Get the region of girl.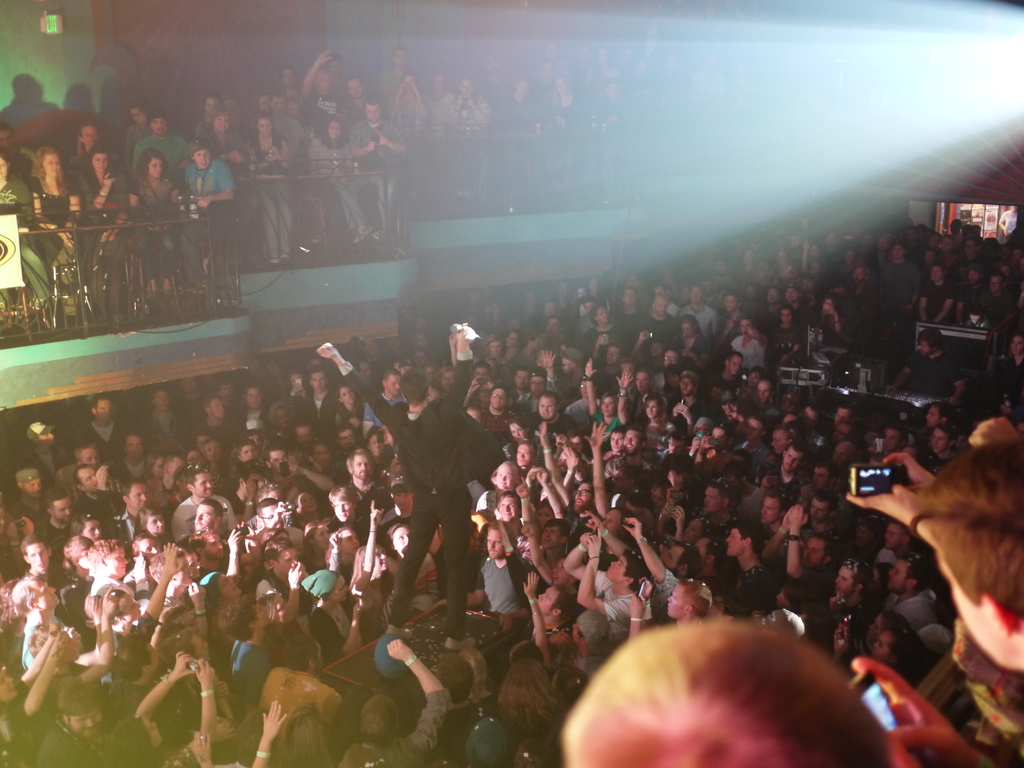
[127,146,185,292].
